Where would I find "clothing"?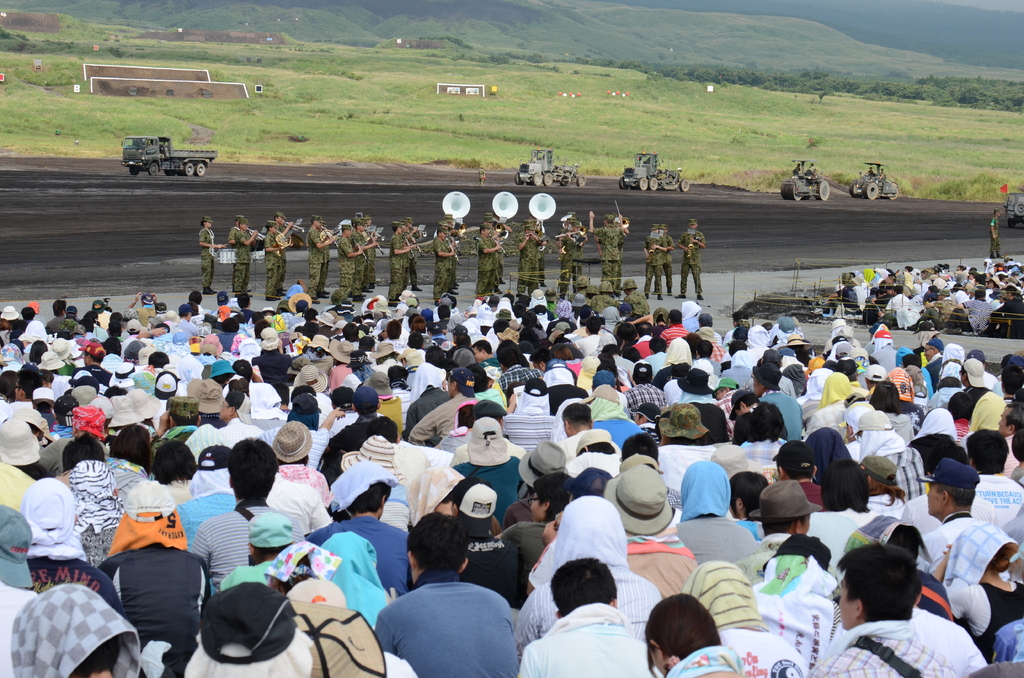
At (457, 508, 525, 617).
